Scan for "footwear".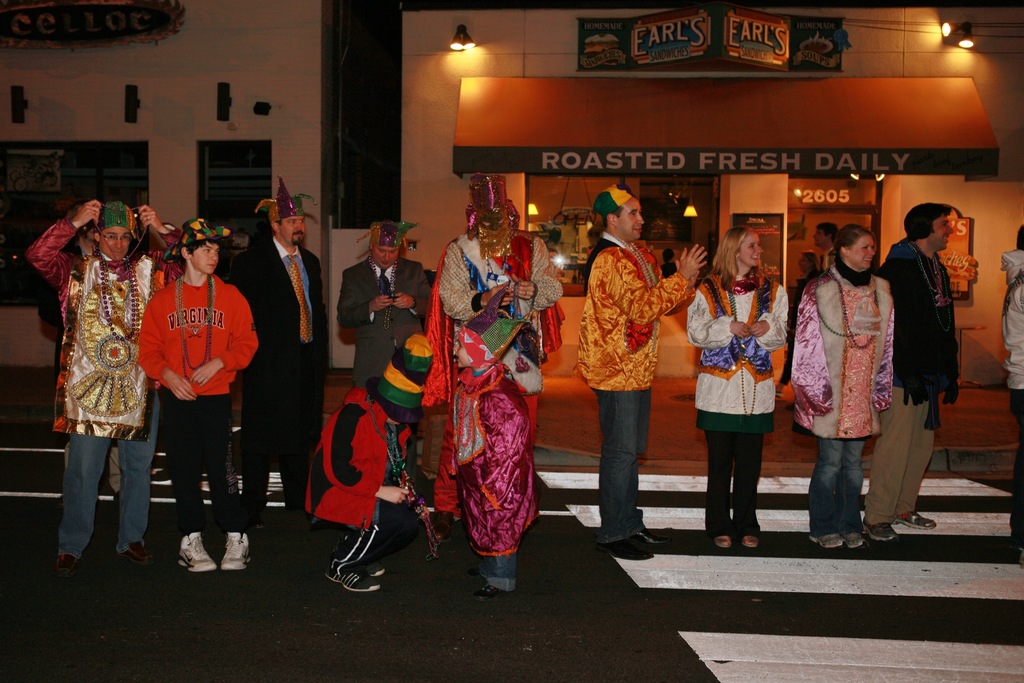
Scan result: detection(175, 532, 223, 572).
